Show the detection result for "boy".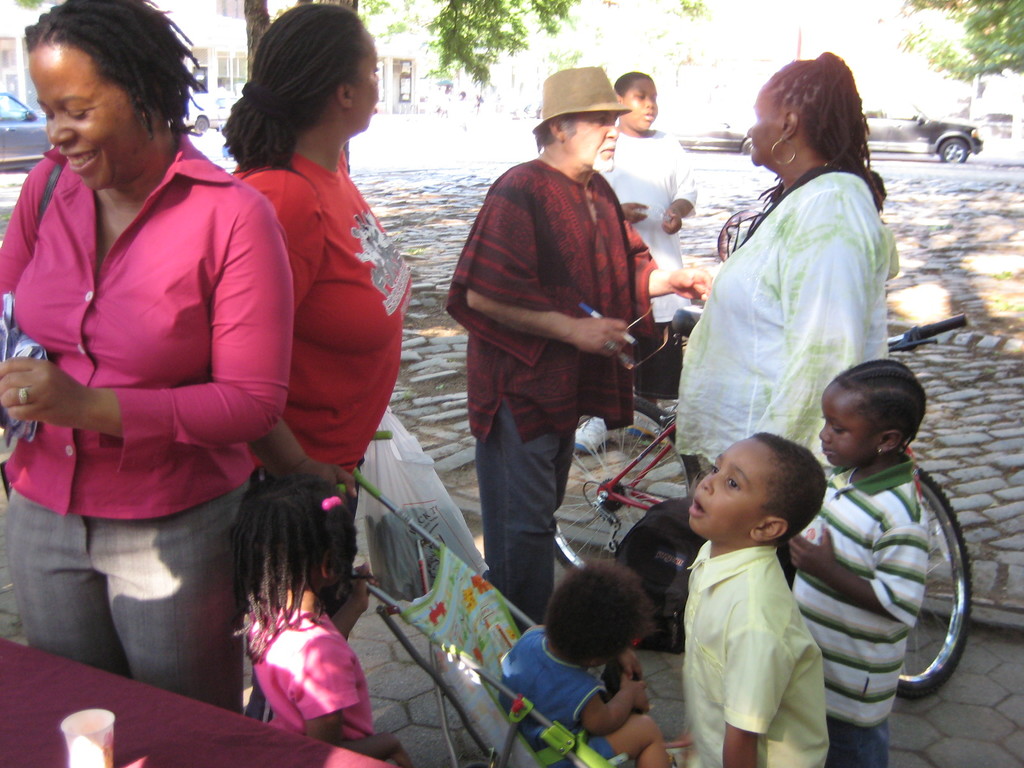
detection(492, 558, 679, 767).
